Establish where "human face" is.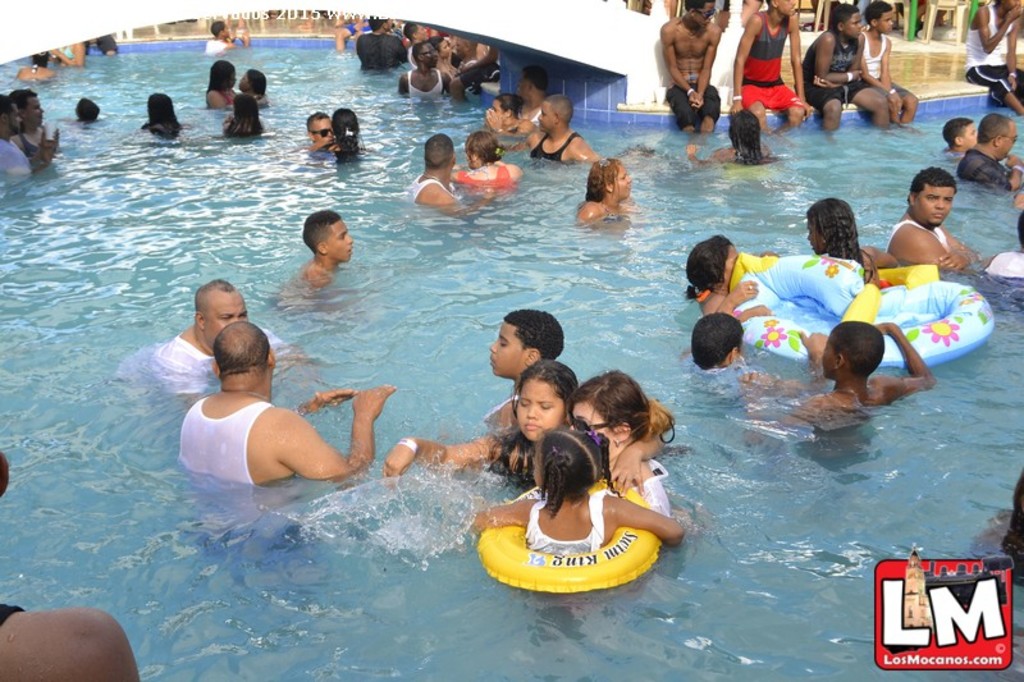
Established at 316:118:335:141.
